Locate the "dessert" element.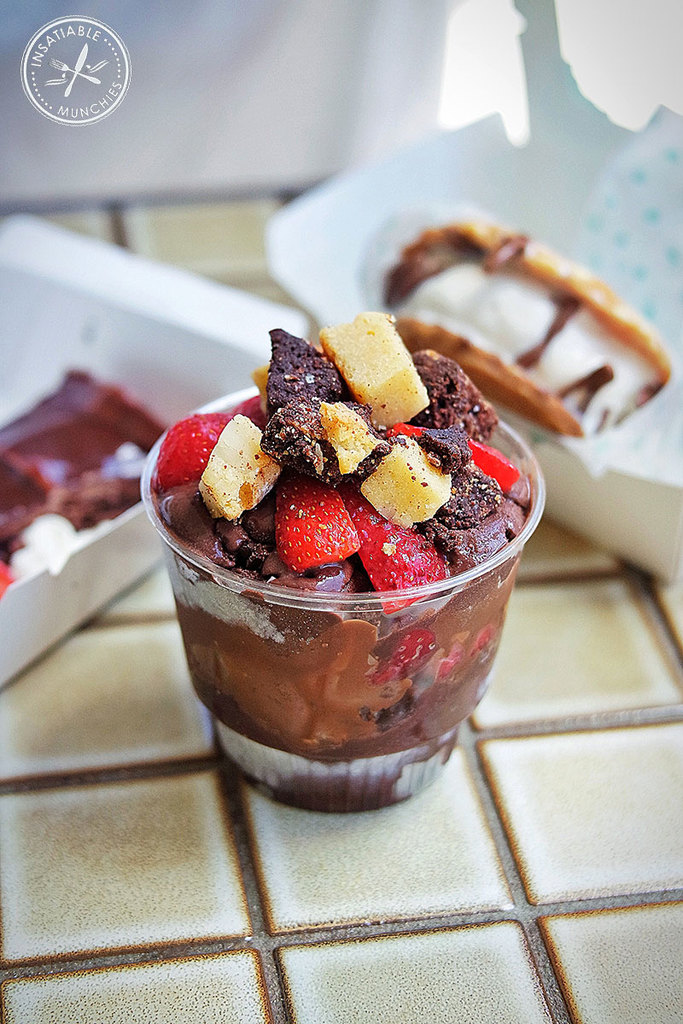
Element bbox: {"x1": 0, "y1": 369, "x2": 165, "y2": 592}.
